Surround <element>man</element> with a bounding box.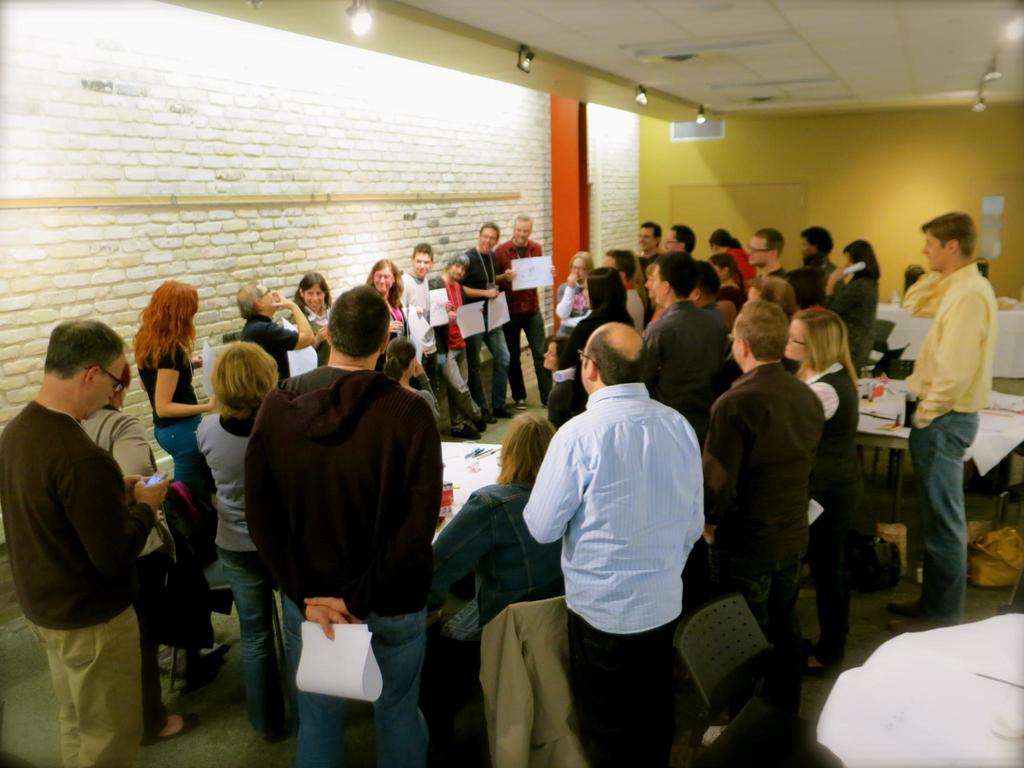
<bbox>891, 260, 998, 620</bbox>.
